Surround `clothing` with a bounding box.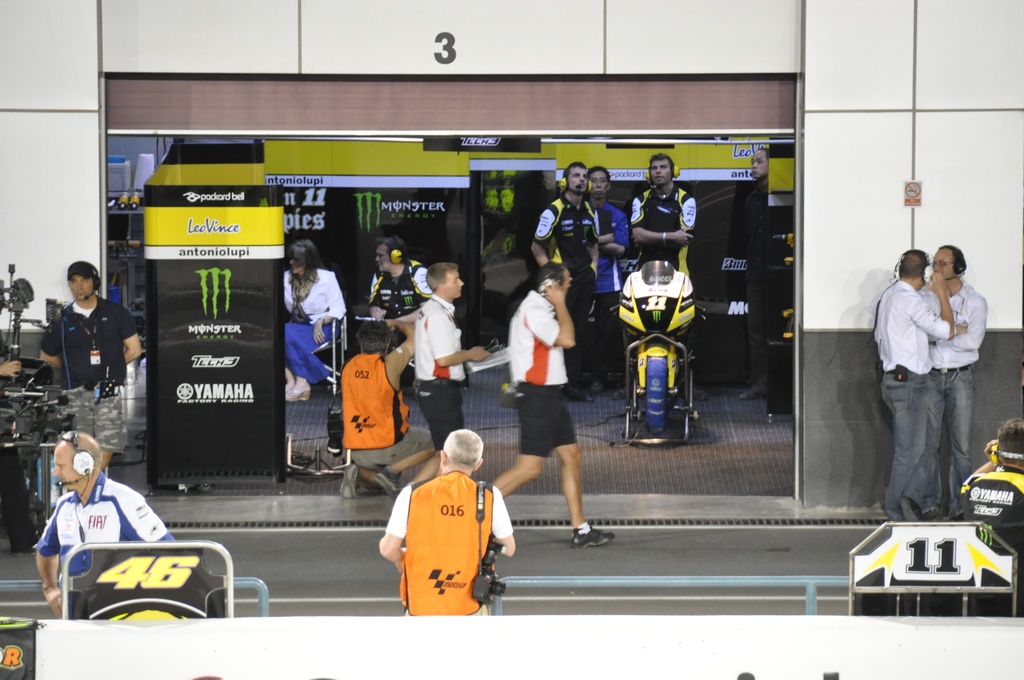
417 296 469 454.
